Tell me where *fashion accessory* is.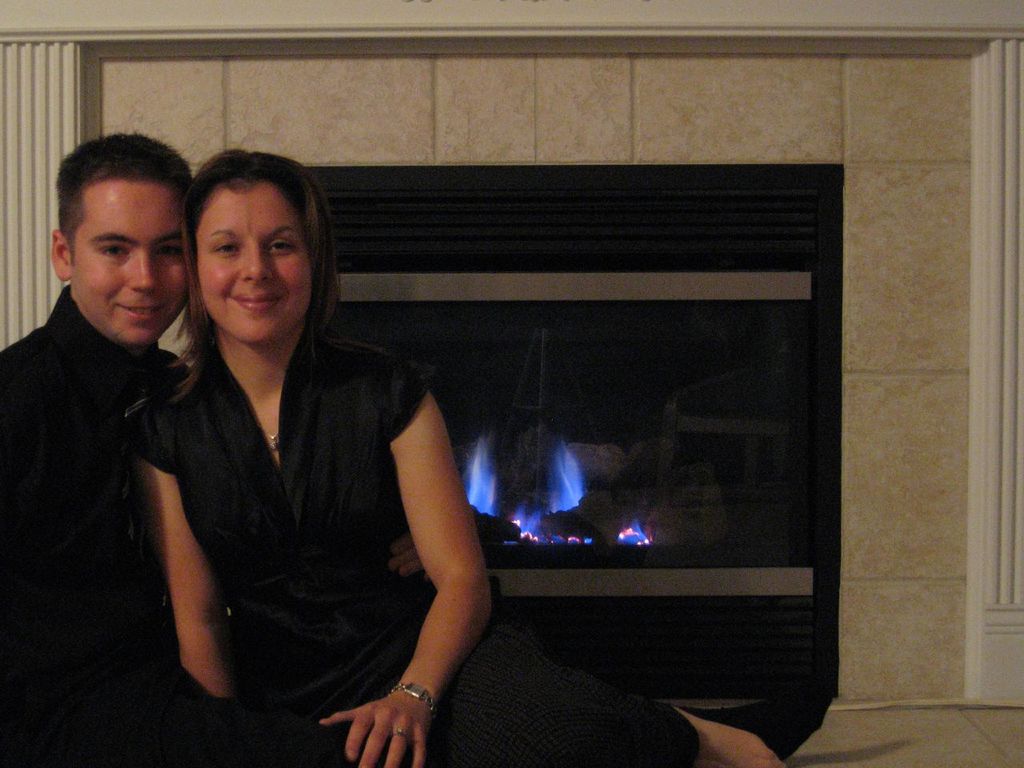
*fashion accessory* is at box=[391, 730, 407, 738].
